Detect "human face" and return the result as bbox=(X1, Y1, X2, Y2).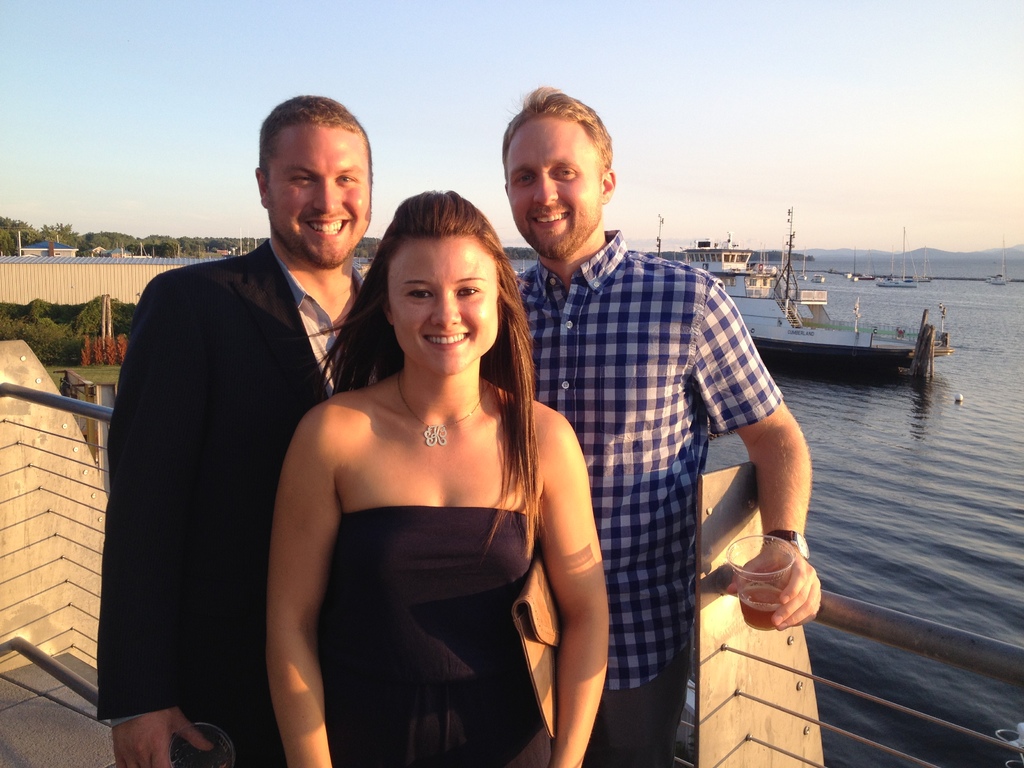
bbox=(385, 233, 501, 376).
